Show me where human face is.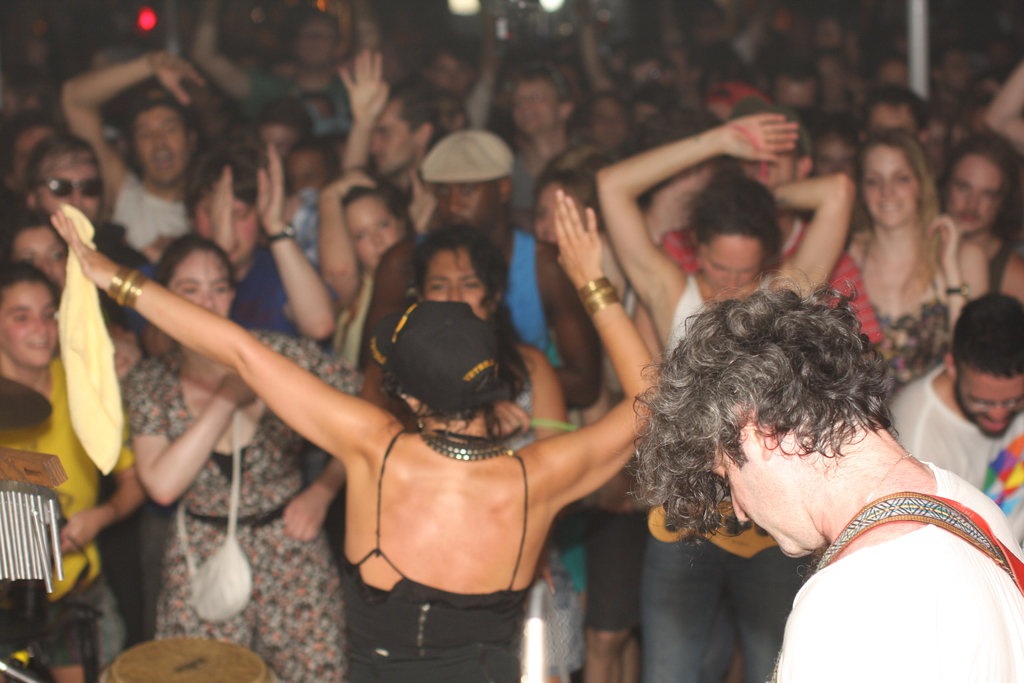
human face is at select_region(286, 149, 327, 185).
